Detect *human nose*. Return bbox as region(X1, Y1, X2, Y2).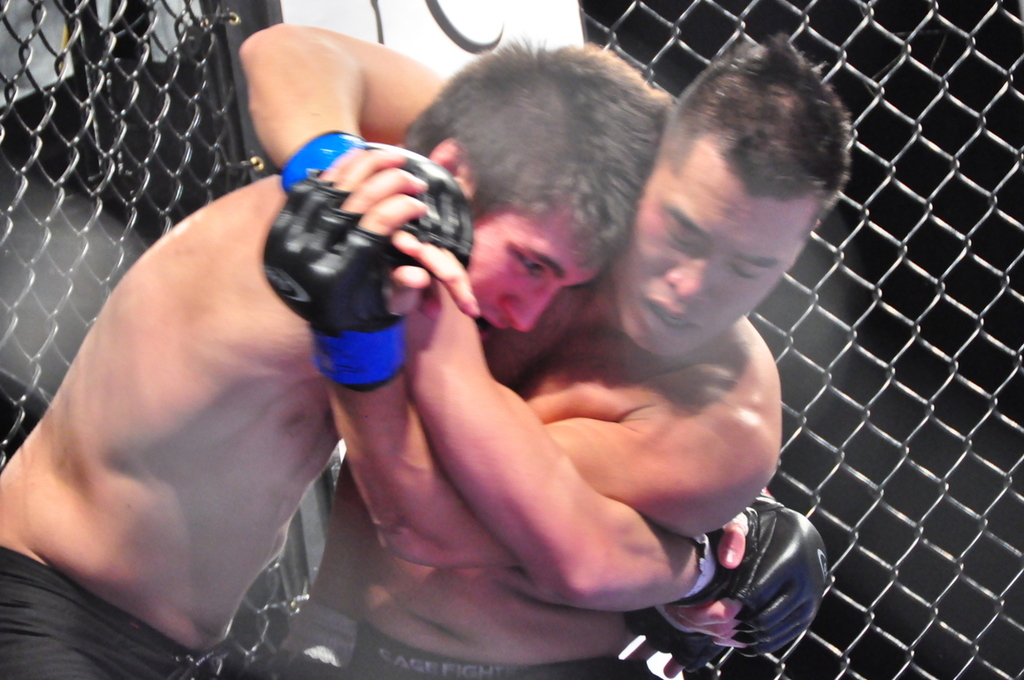
region(494, 284, 556, 335).
